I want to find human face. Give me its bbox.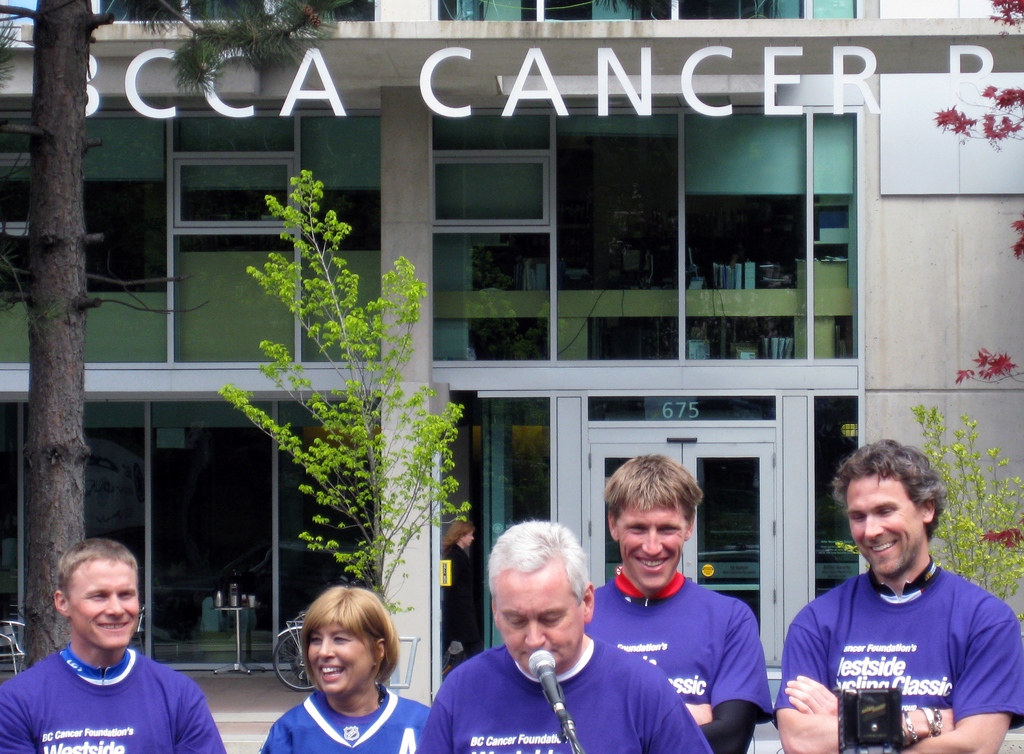
l=73, t=558, r=141, b=642.
